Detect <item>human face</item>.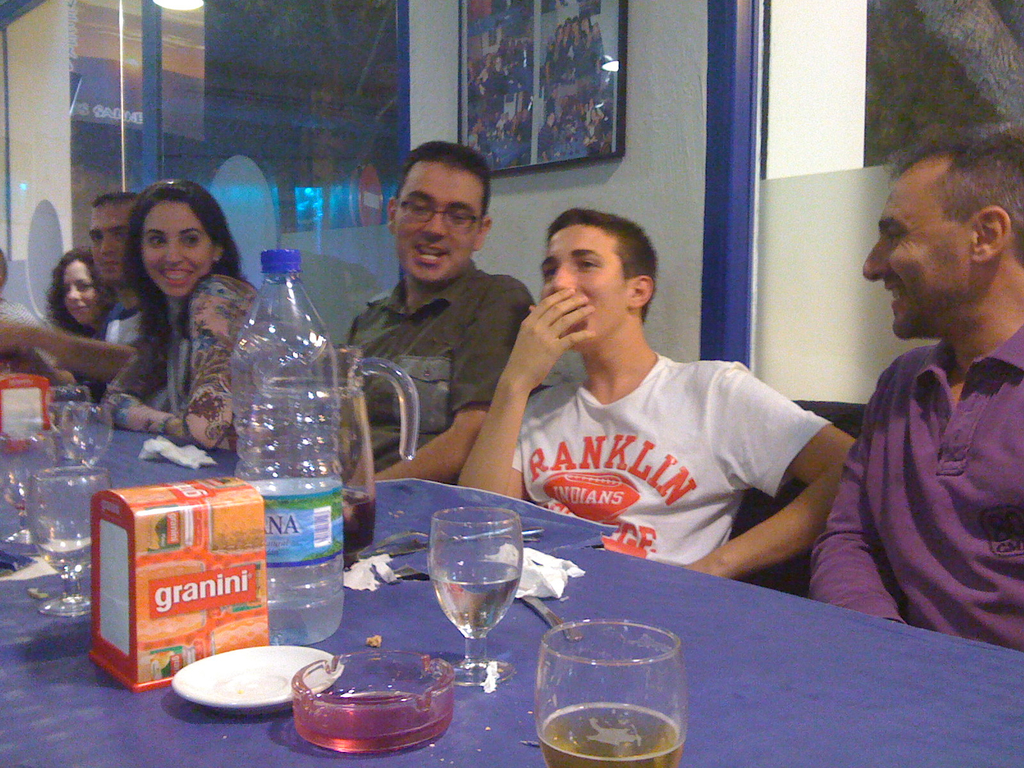
Detected at locate(395, 166, 484, 282).
